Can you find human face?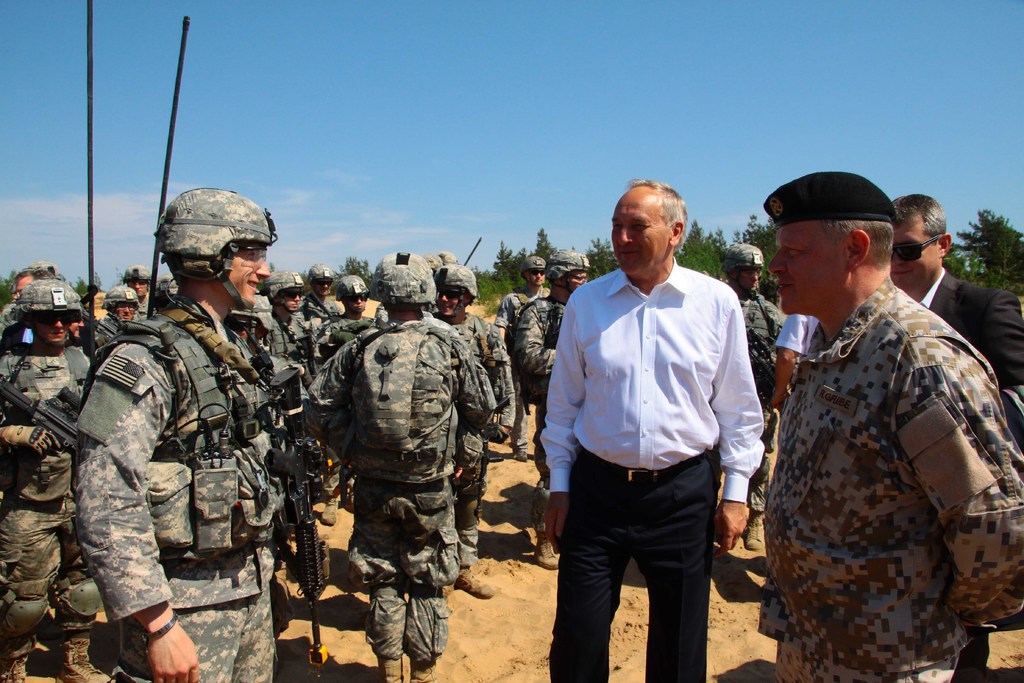
Yes, bounding box: region(568, 269, 588, 292).
